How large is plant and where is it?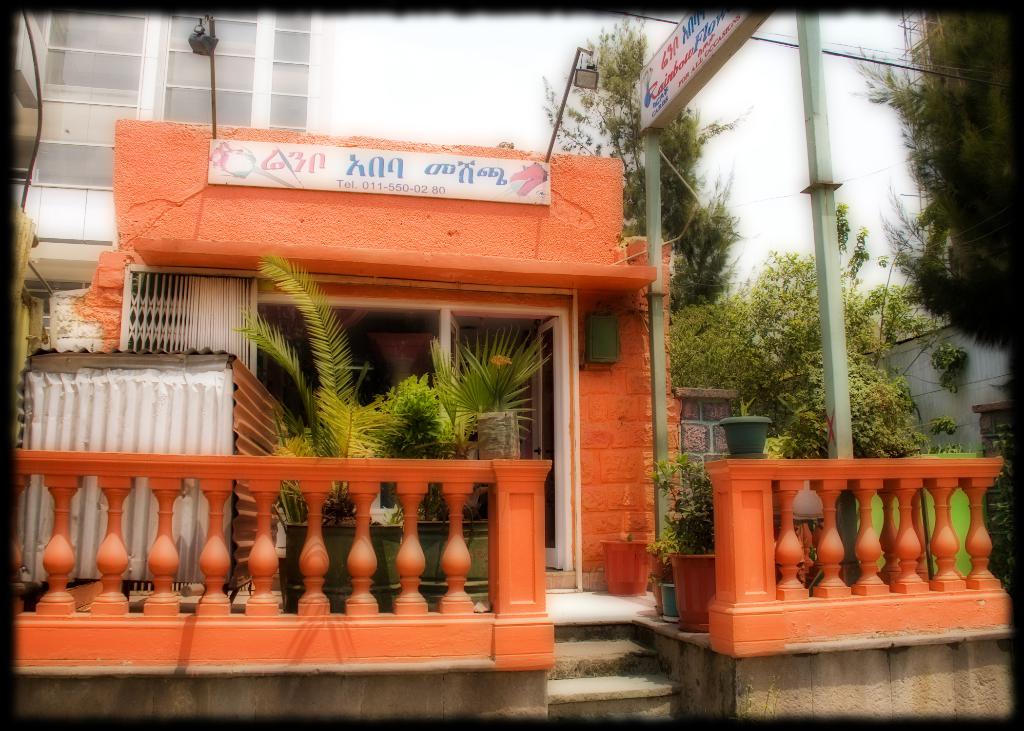
Bounding box: {"left": 372, "top": 367, "right": 450, "bottom": 469}.
